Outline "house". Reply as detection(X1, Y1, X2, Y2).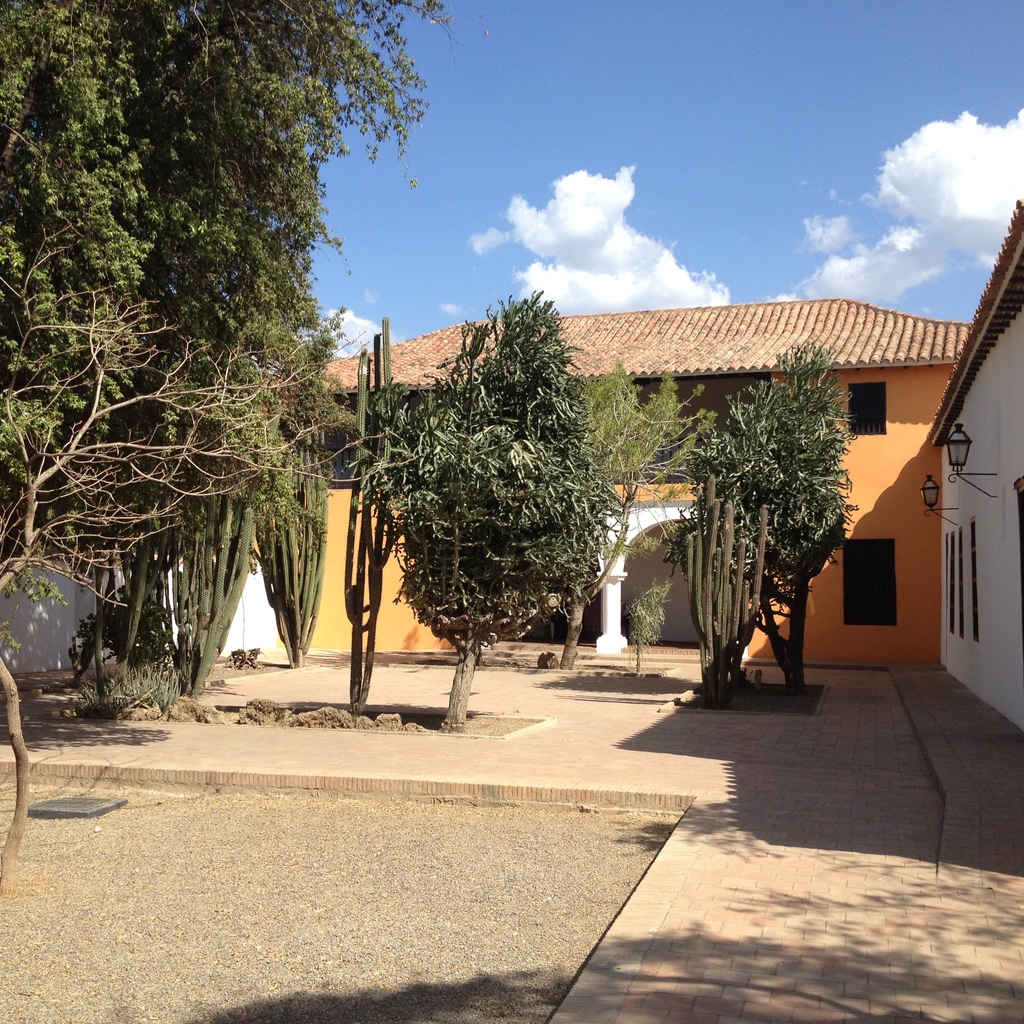
detection(244, 285, 991, 652).
